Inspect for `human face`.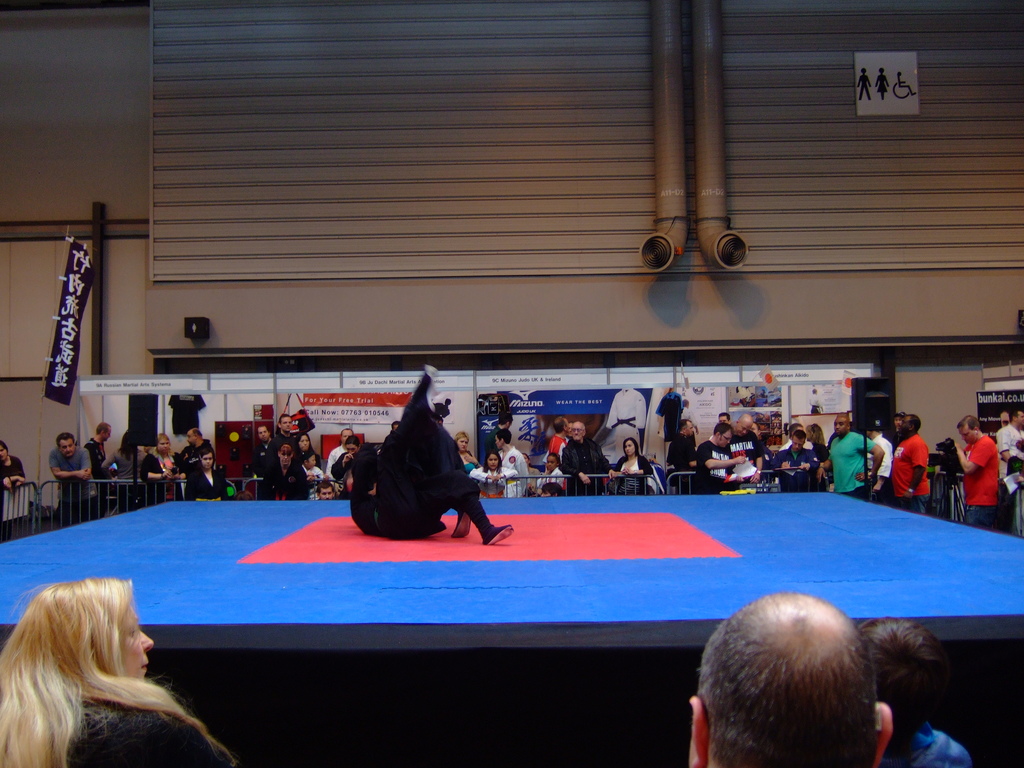
Inspection: (left=549, top=456, right=558, bottom=468).
